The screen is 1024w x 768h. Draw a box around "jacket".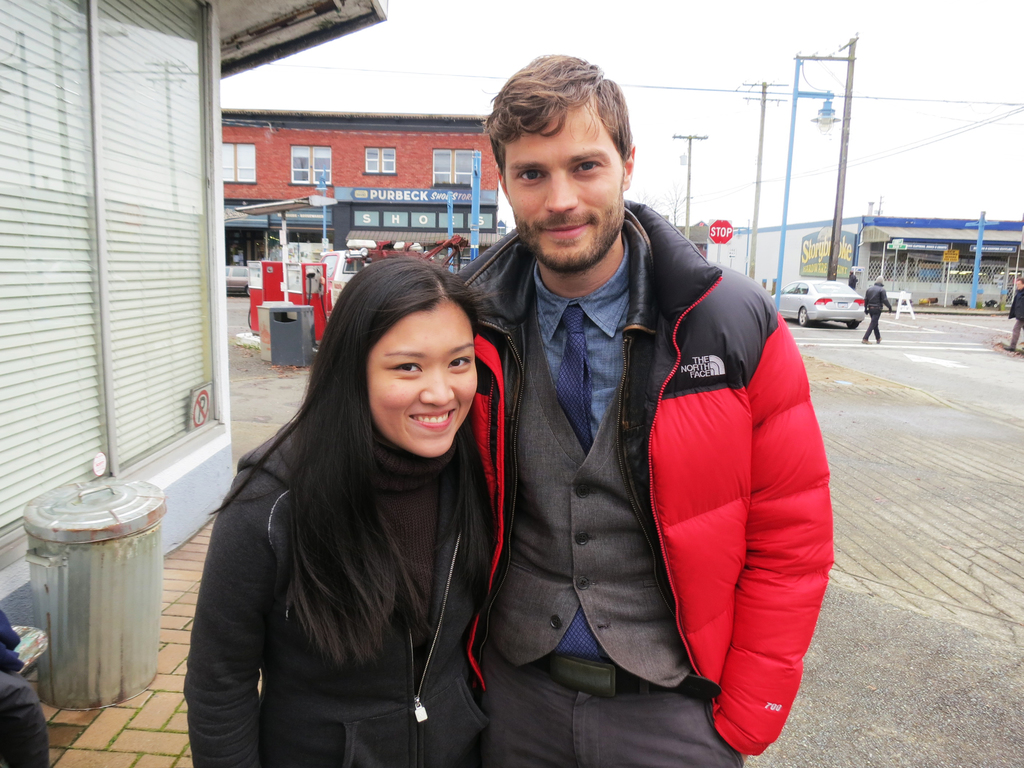
bbox=[184, 419, 506, 767].
